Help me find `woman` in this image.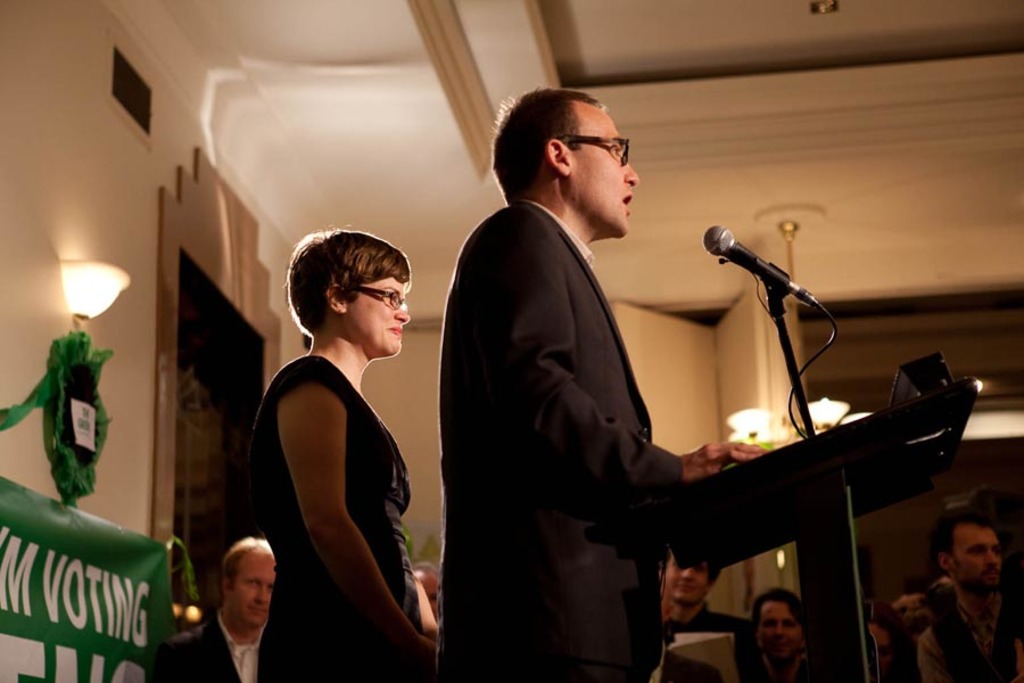
Found it: l=241, t=228, r=418, b=682.
